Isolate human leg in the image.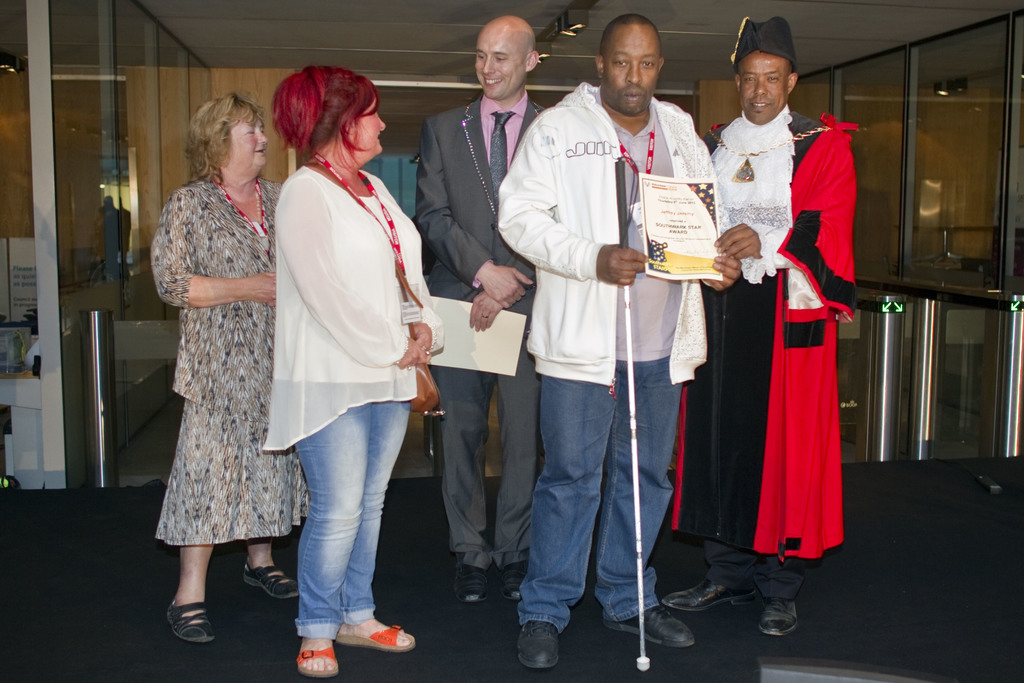
Isolated region: <box>661,307,742,606</box>.
